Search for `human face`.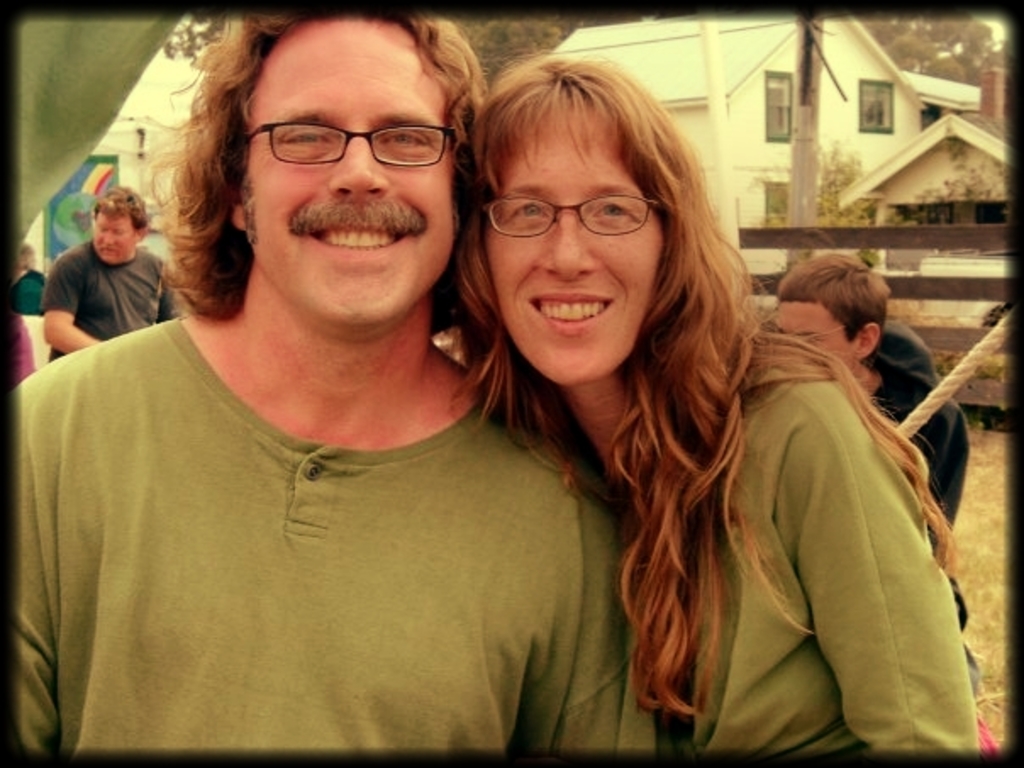
Found at {"left": 771, "top": 290, "right": 858, "bottom": 365}.
